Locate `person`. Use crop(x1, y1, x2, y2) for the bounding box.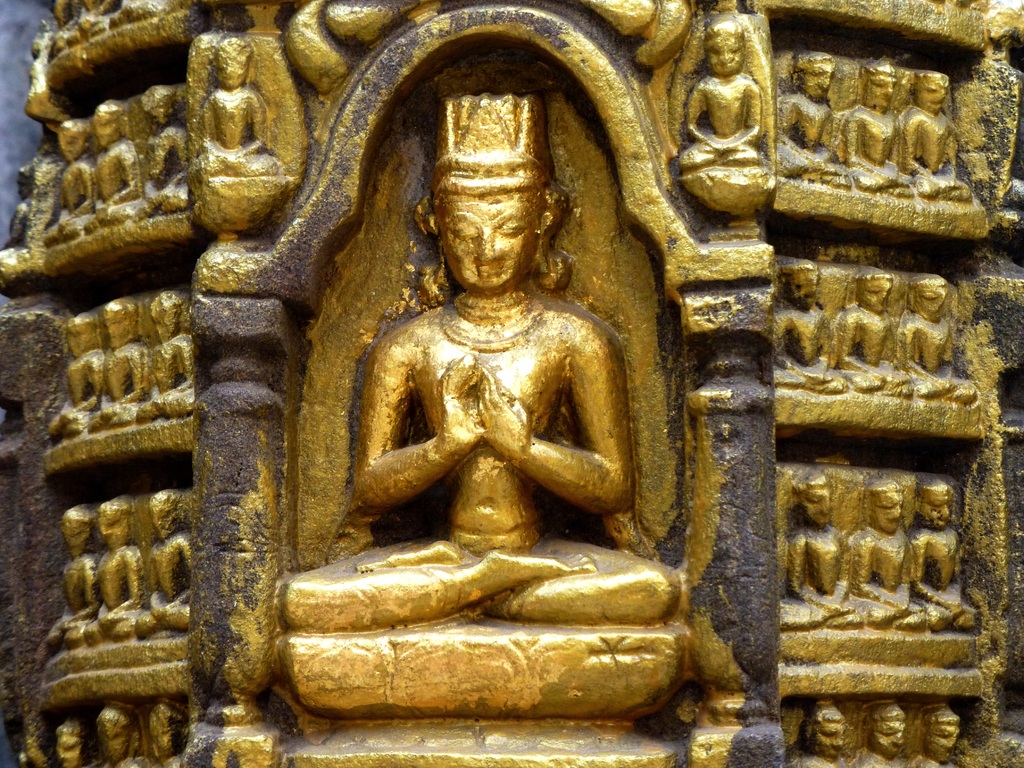
crop(762, 256, 843, 393).
